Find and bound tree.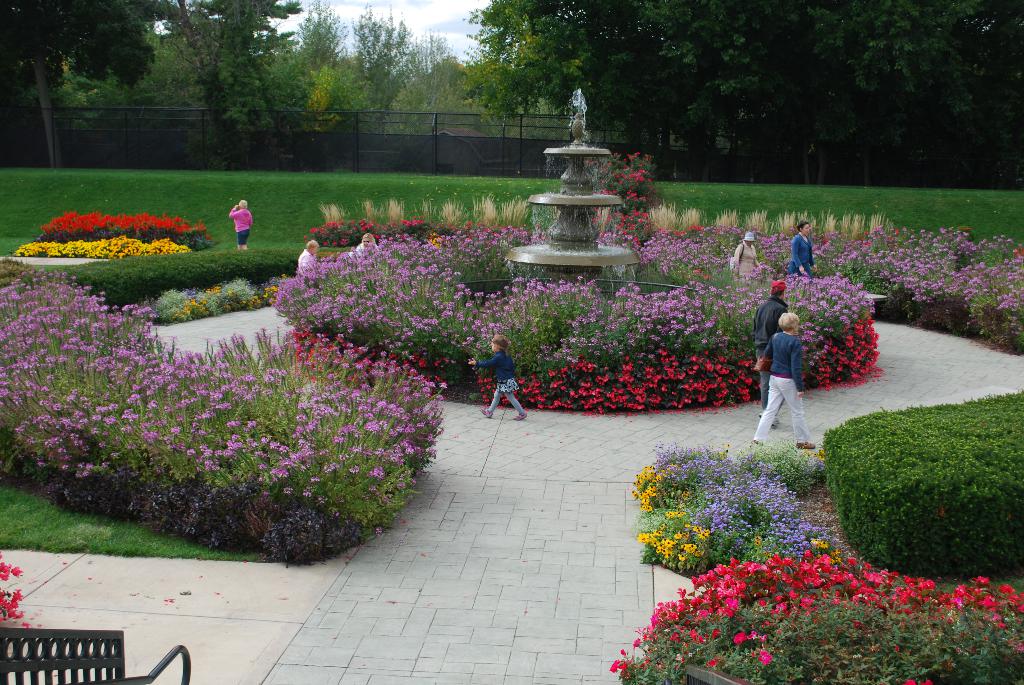
Bound: [174,0,351,169].
